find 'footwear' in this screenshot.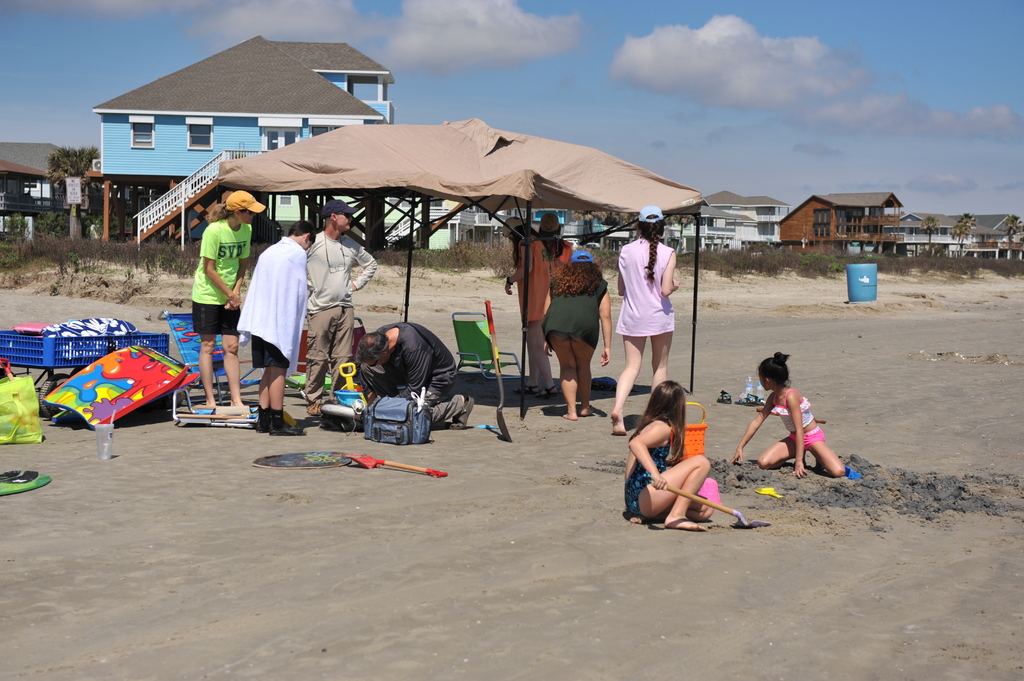
The bounding box for 'footwear' is left=267, top=417, right=307, bottom=438.
